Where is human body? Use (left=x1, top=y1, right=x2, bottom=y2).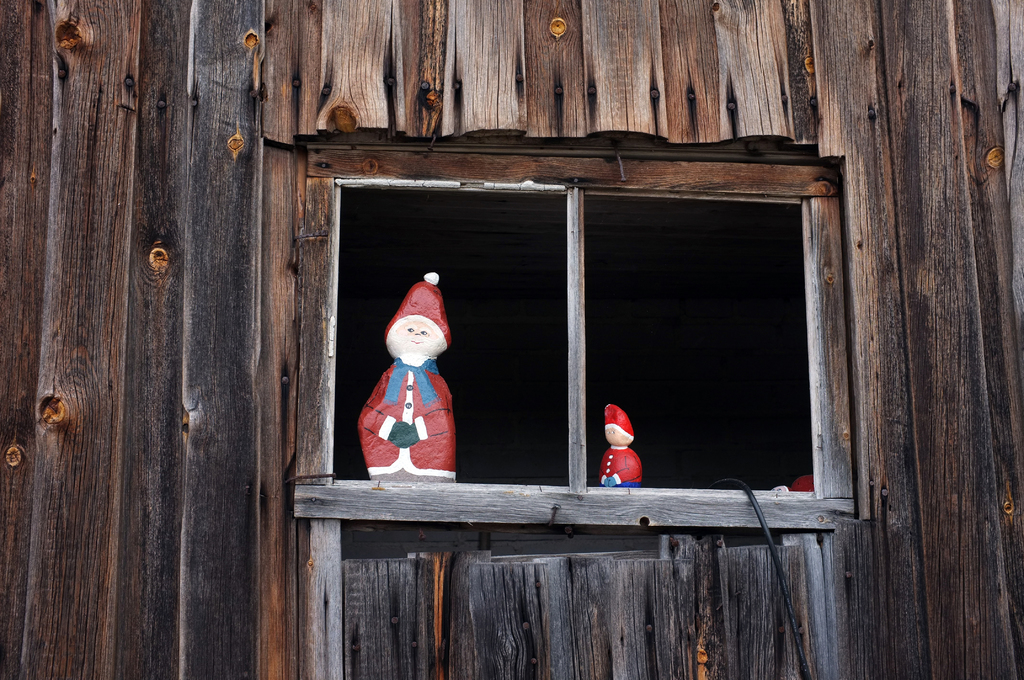
(left=348, top=284, right=456, bottom=509).
